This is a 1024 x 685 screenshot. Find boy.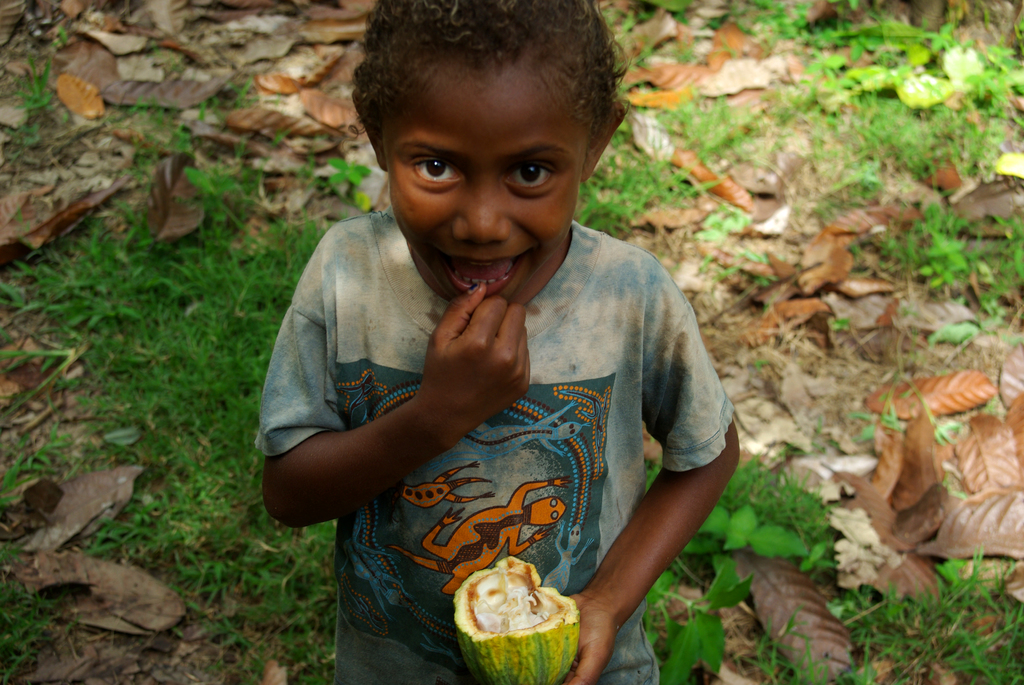
Bounding box: region(260, 0, 736, 684).
